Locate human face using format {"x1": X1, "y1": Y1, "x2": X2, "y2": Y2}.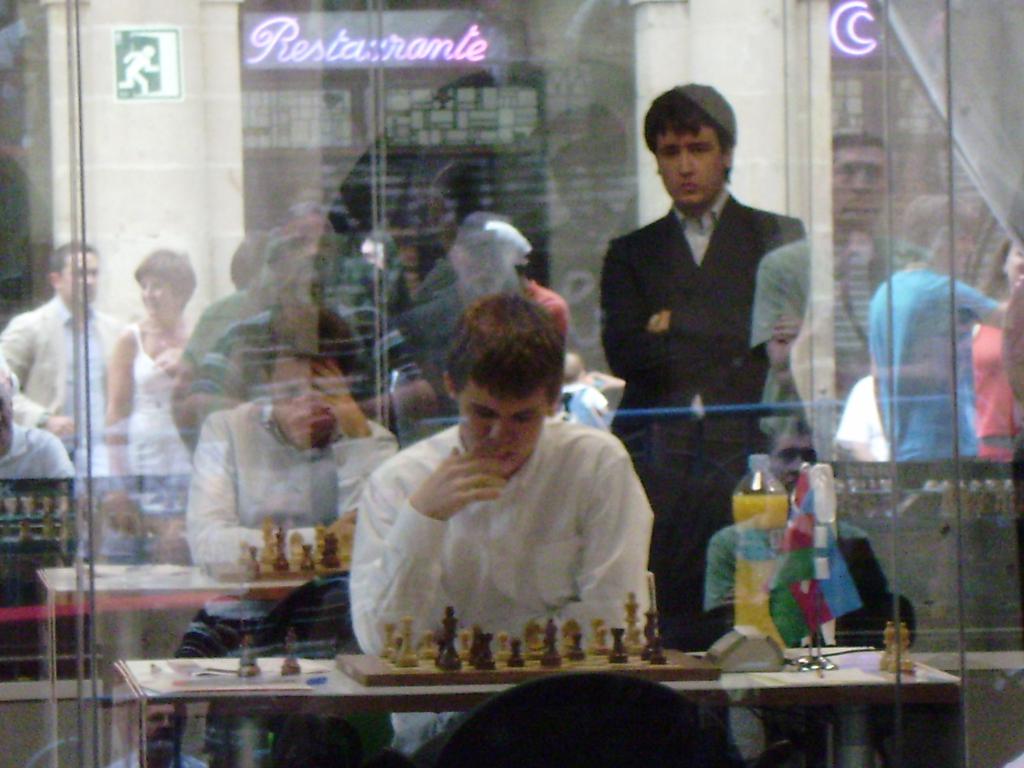
{"x1": 456, "y1": 397, "x2": 550, "y2": 470}.
